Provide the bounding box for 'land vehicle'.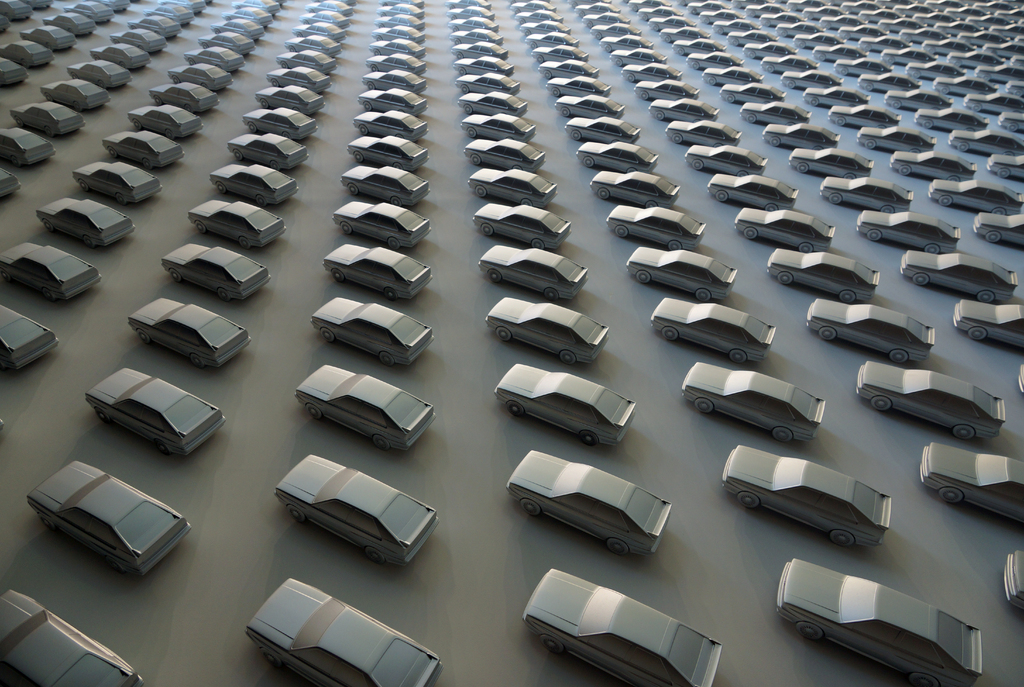
(x1=210, y1=164, x2=298, y2=209).
